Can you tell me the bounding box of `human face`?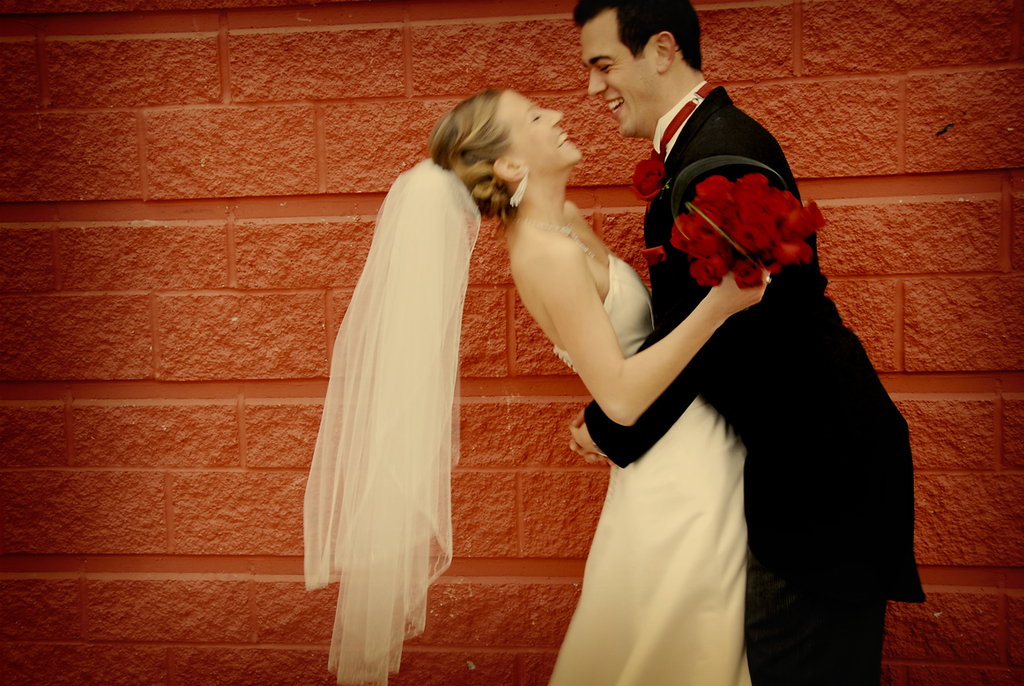
[x1=499, y1=94, x2=583, y2=172].
